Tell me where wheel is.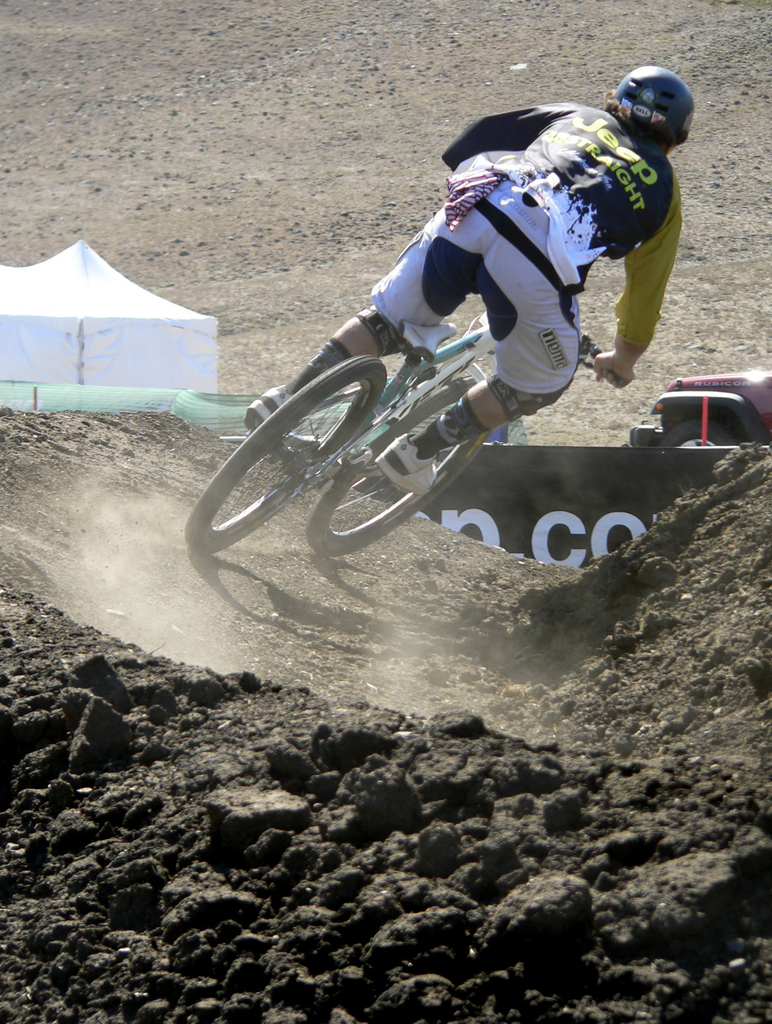
wheel is at box=[305, 375, 491, 559].
